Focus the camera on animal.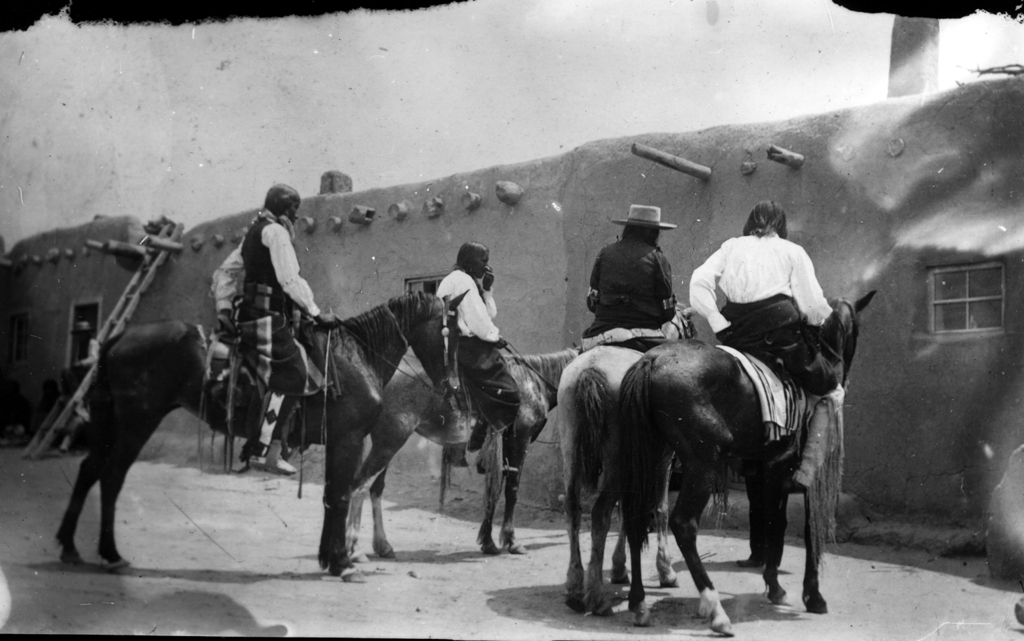
Focus region: 343,353,583,567.
